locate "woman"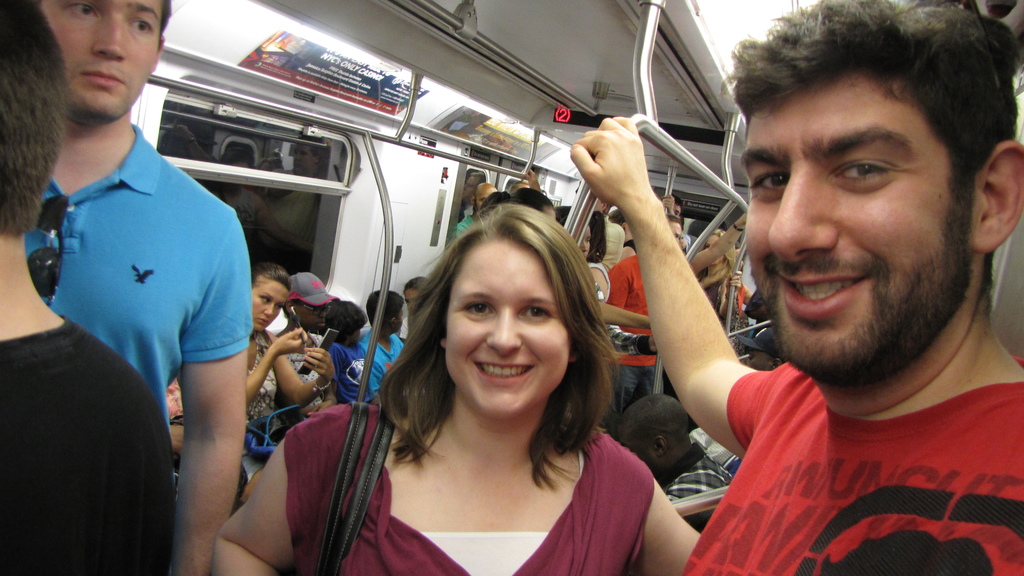
locate(699, 227, 740, 333)
